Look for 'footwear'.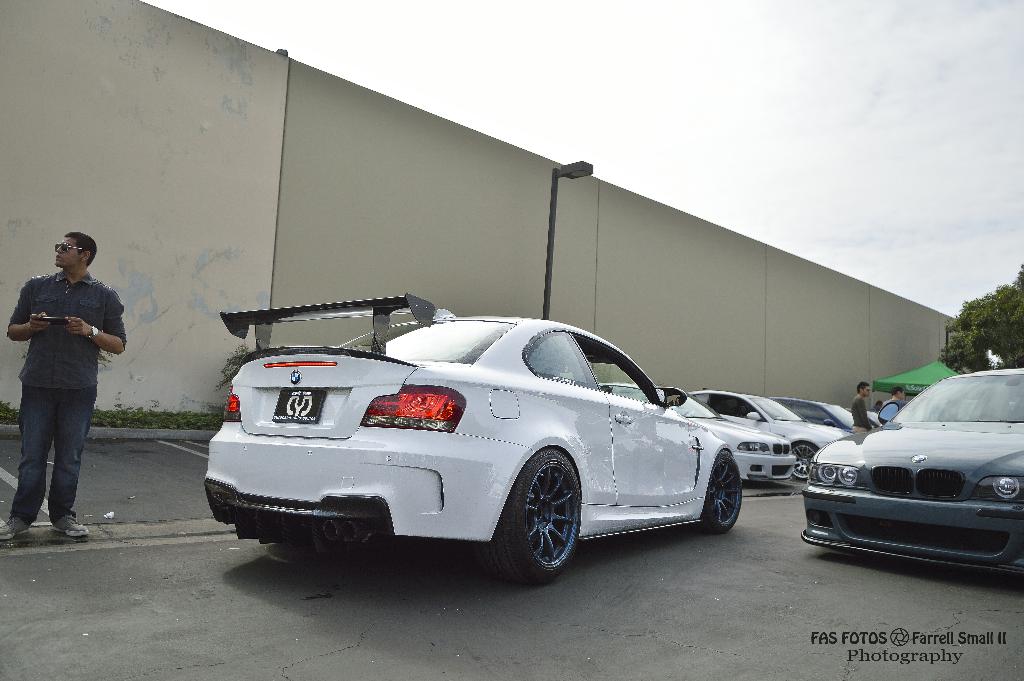
Found: region(52, 511, 90, 536).
